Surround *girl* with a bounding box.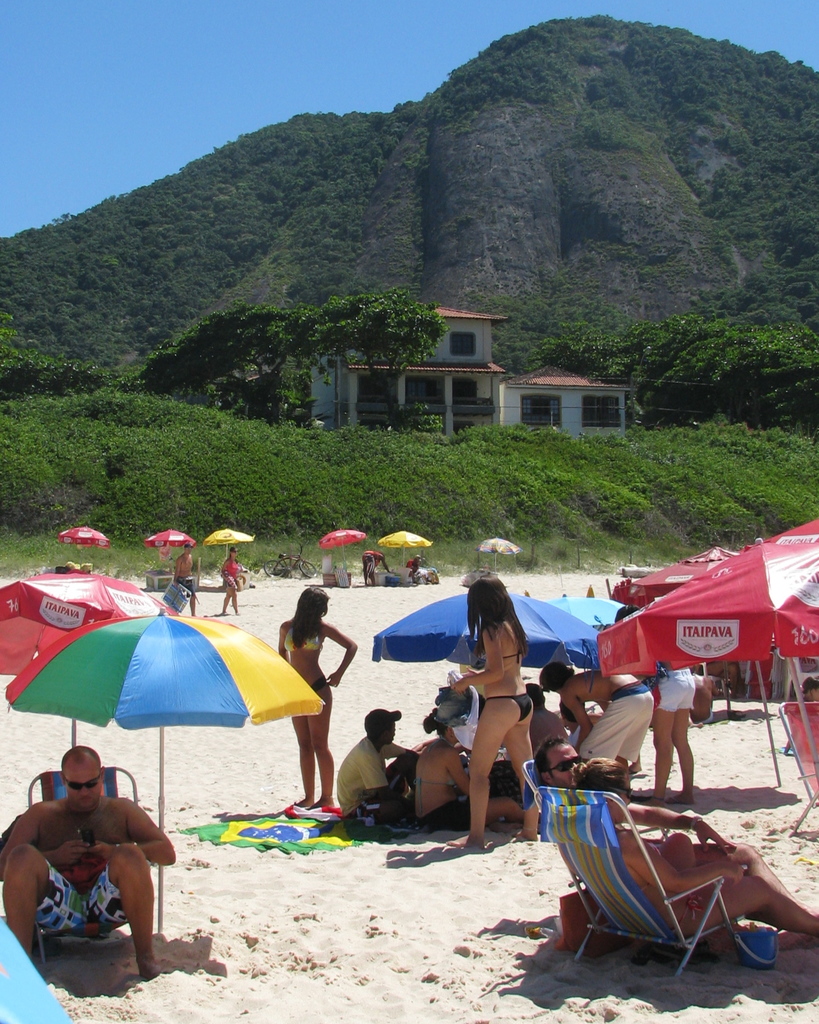
box(448, 578, 537, 849).
